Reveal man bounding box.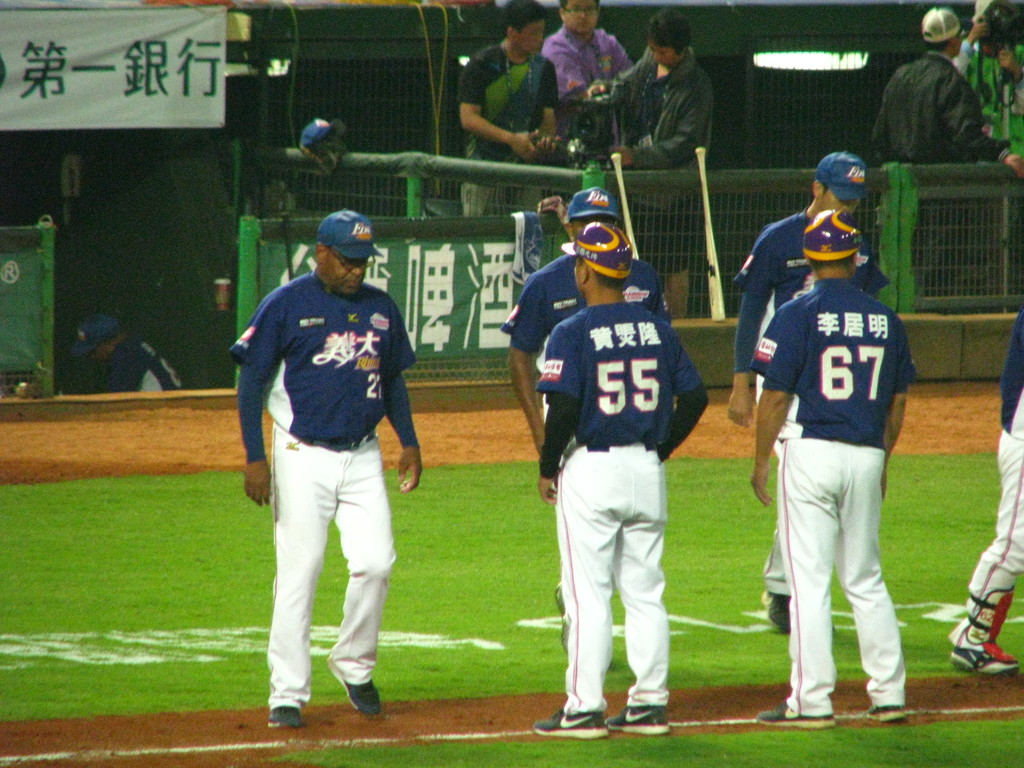
Revealed: 543:0:632:132.
